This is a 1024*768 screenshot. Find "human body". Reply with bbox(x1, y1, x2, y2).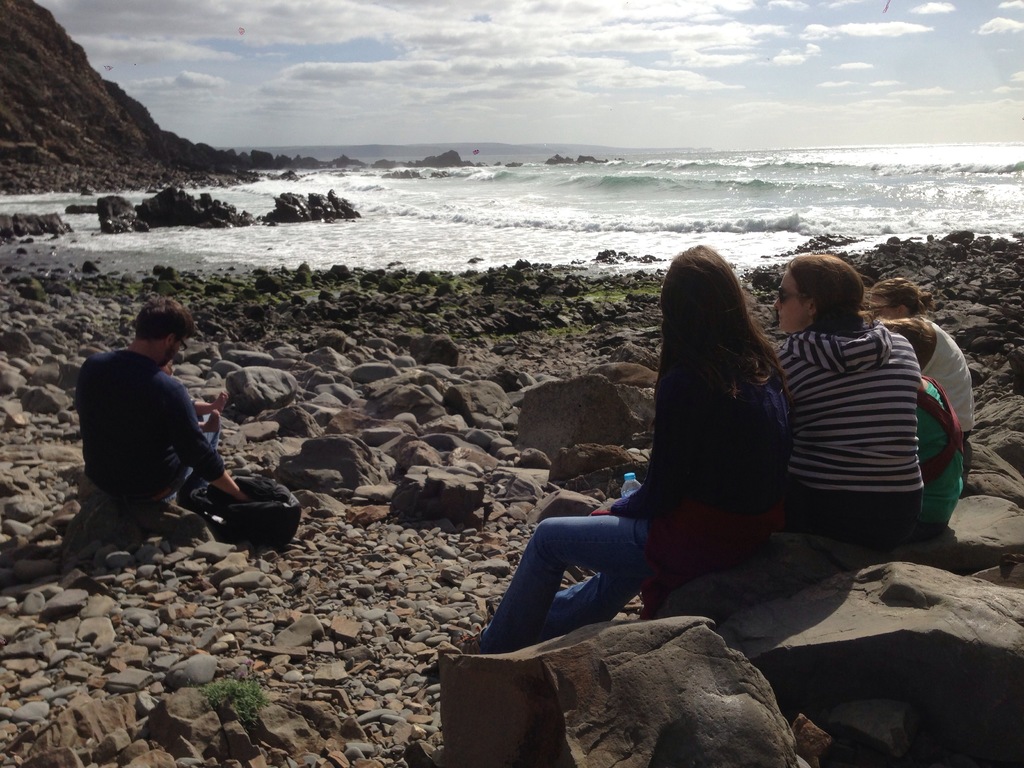
bbox(909, 380, 966, 543).
